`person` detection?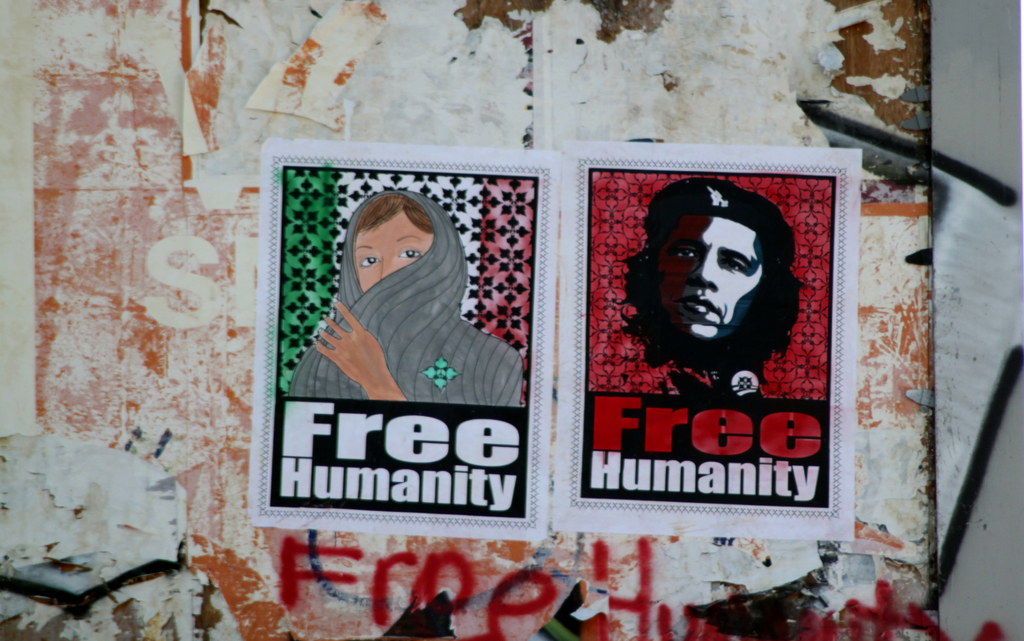
<region>286, 186, 525, 404</region>
